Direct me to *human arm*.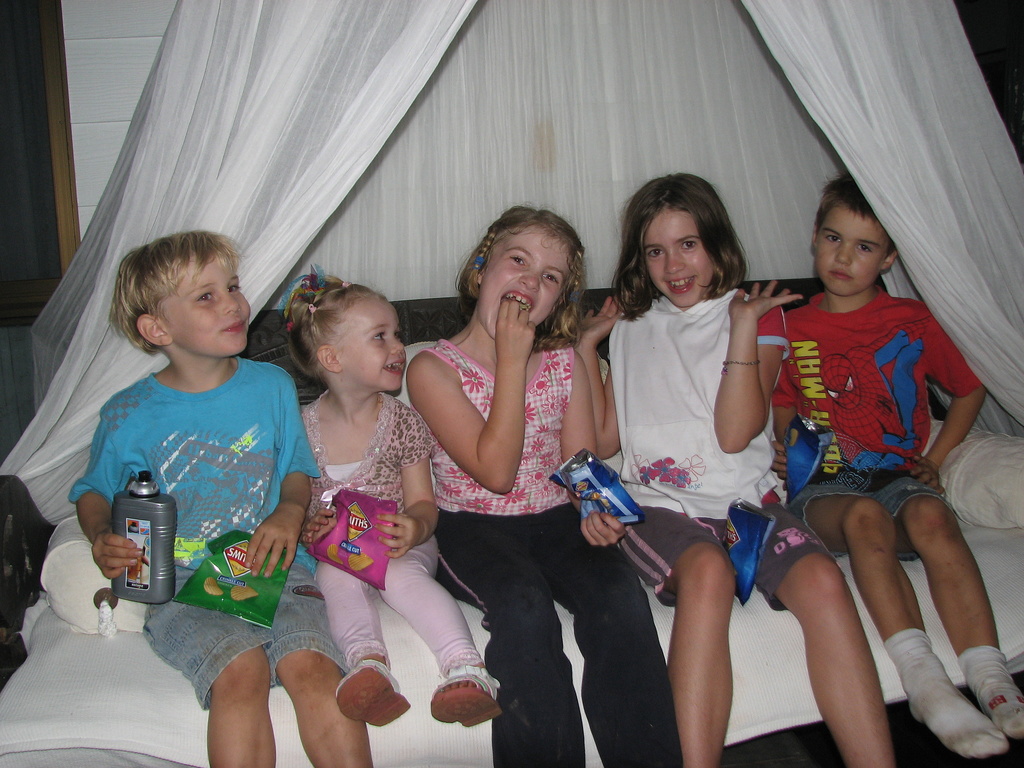
Direction: (left=77, top=404, right=141, bottom=578).
